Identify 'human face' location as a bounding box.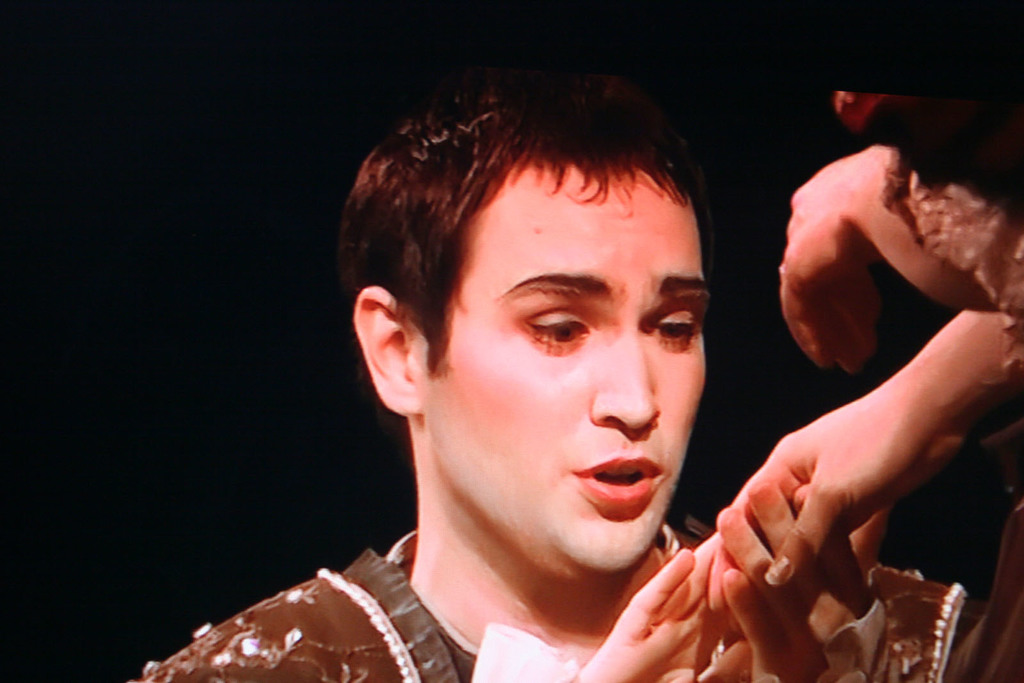
detection(396, 127, 720, 572).
